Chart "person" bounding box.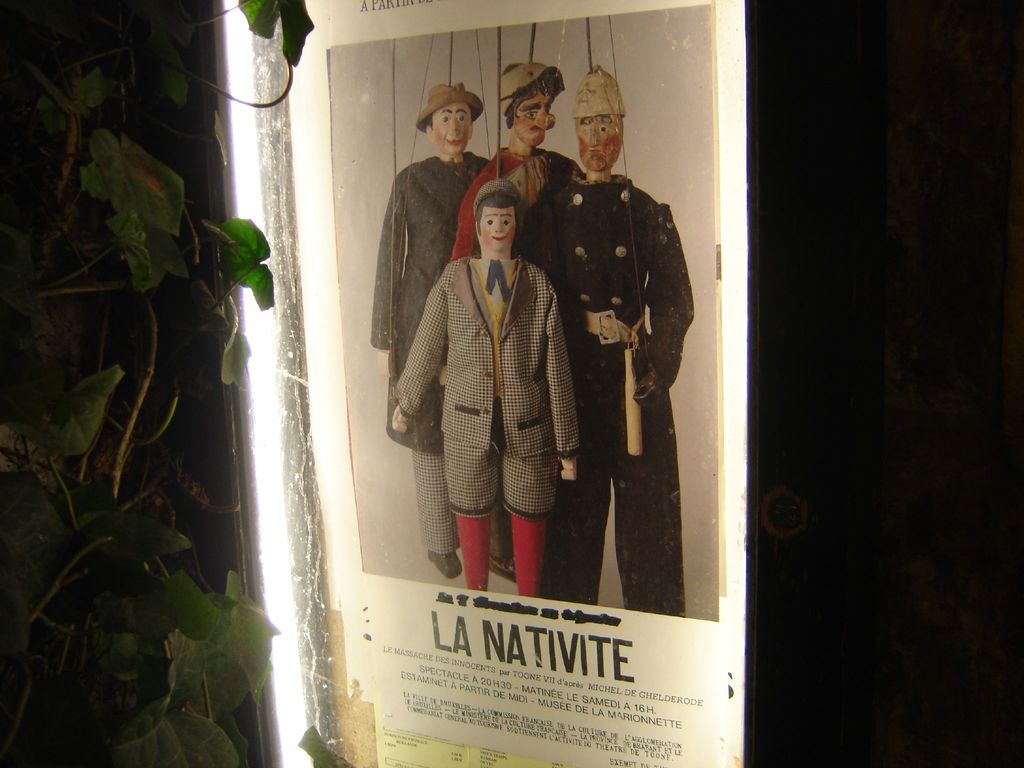
Charted: crop(443, 58, 580, 278).
